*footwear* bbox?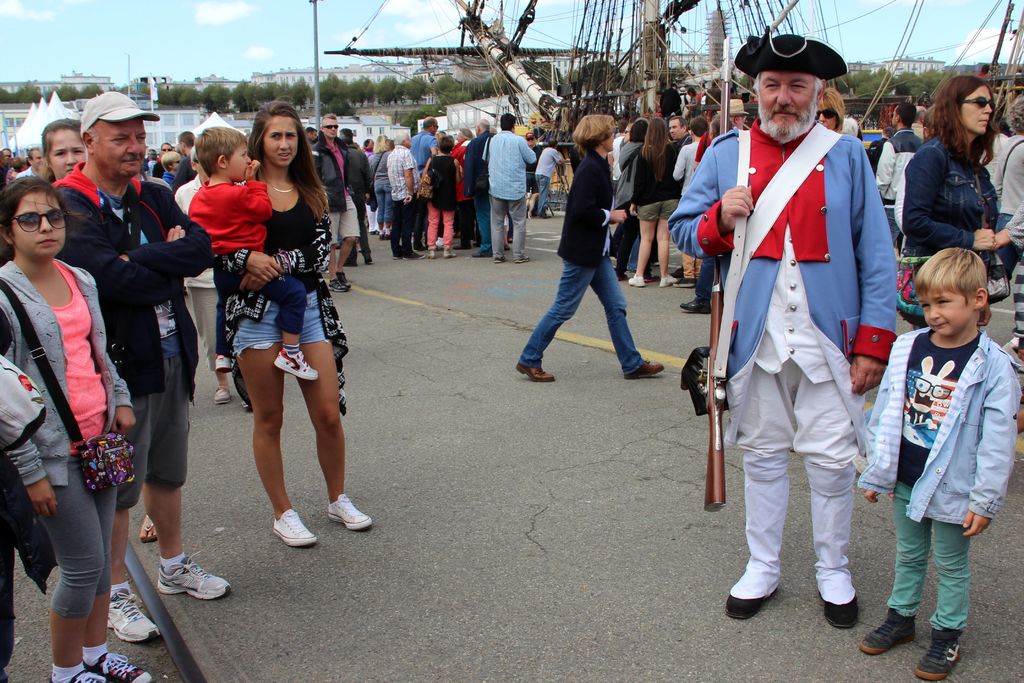
678, 295, 716, 313
